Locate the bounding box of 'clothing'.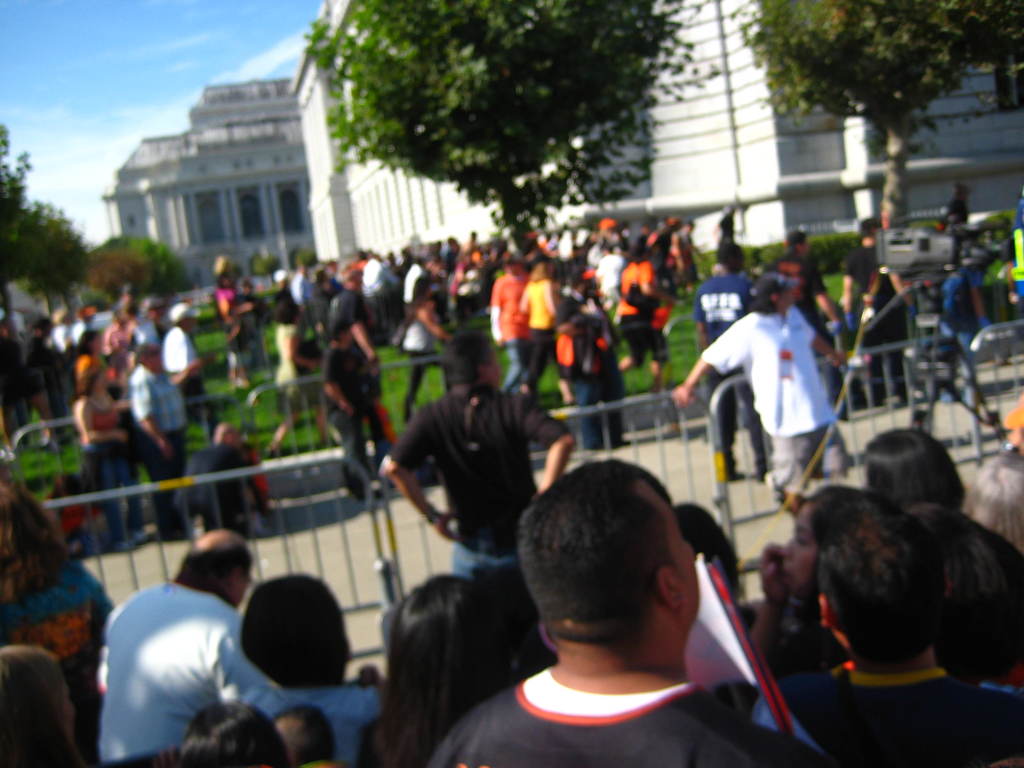
Bounding box: <box>383,378,570,581</box>.
